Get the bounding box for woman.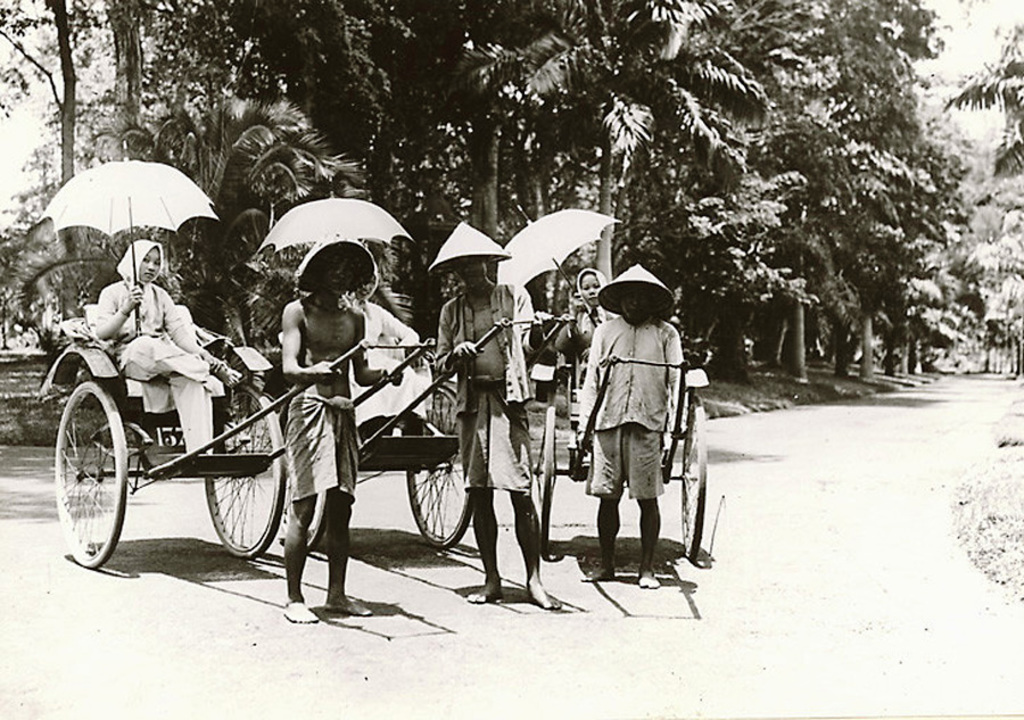
bbox(559, 262, 622, 351).
